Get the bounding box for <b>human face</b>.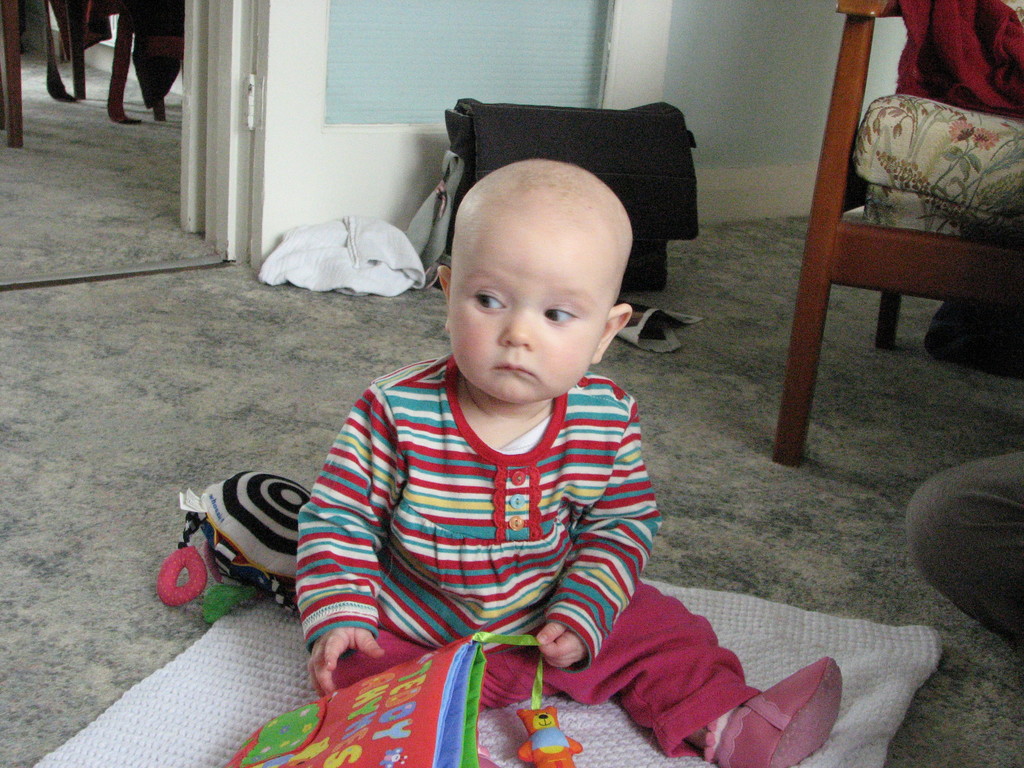
box(448, 221, 609, 404).
